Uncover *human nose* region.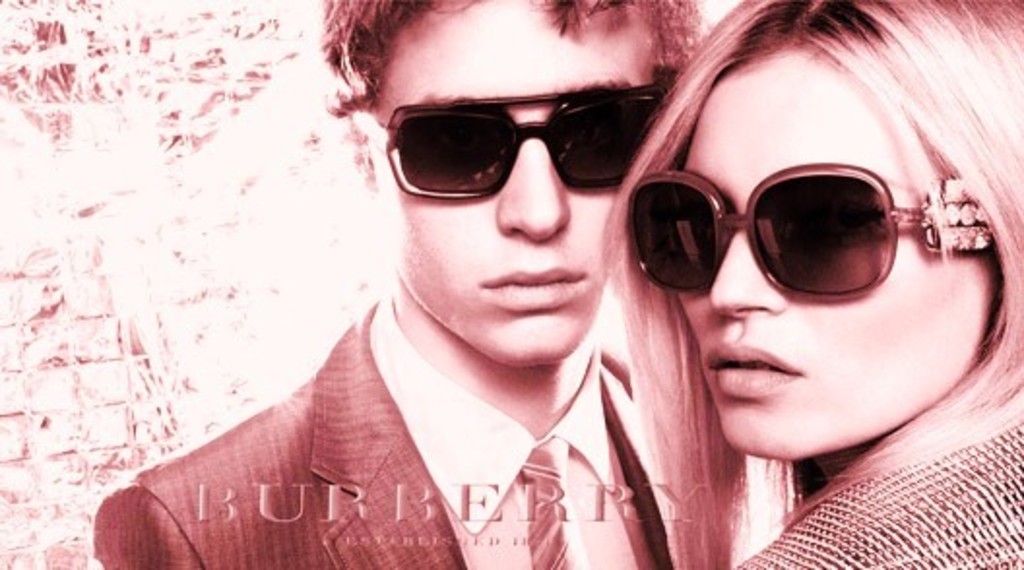
Uncovered: [496,107,574,238].
